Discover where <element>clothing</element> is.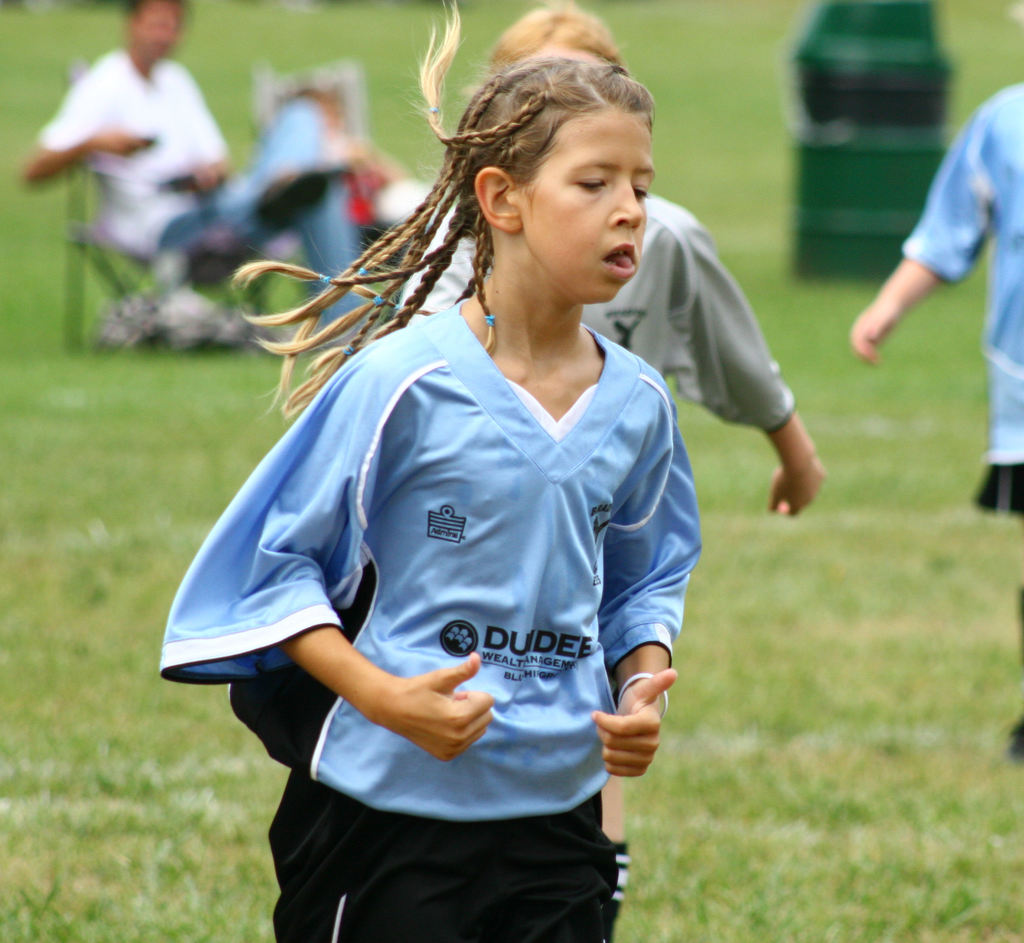
Discovered at (x1=216, y1=266, x2=693, y2=889).
